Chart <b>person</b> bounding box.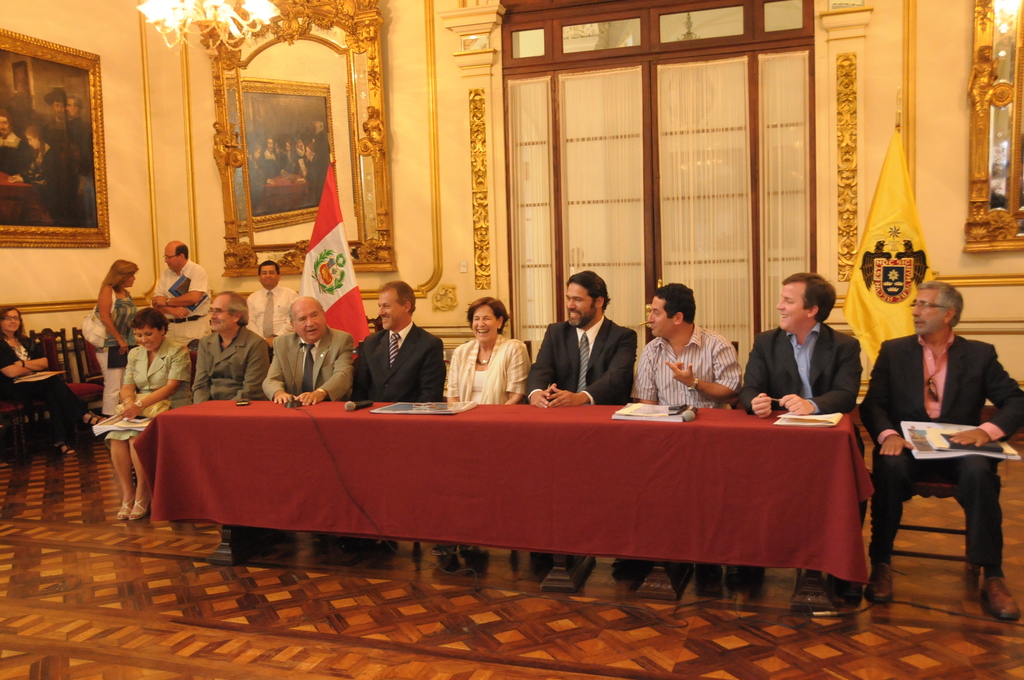
Charted: x1=631, y1=280, x2=741, y2=410.
